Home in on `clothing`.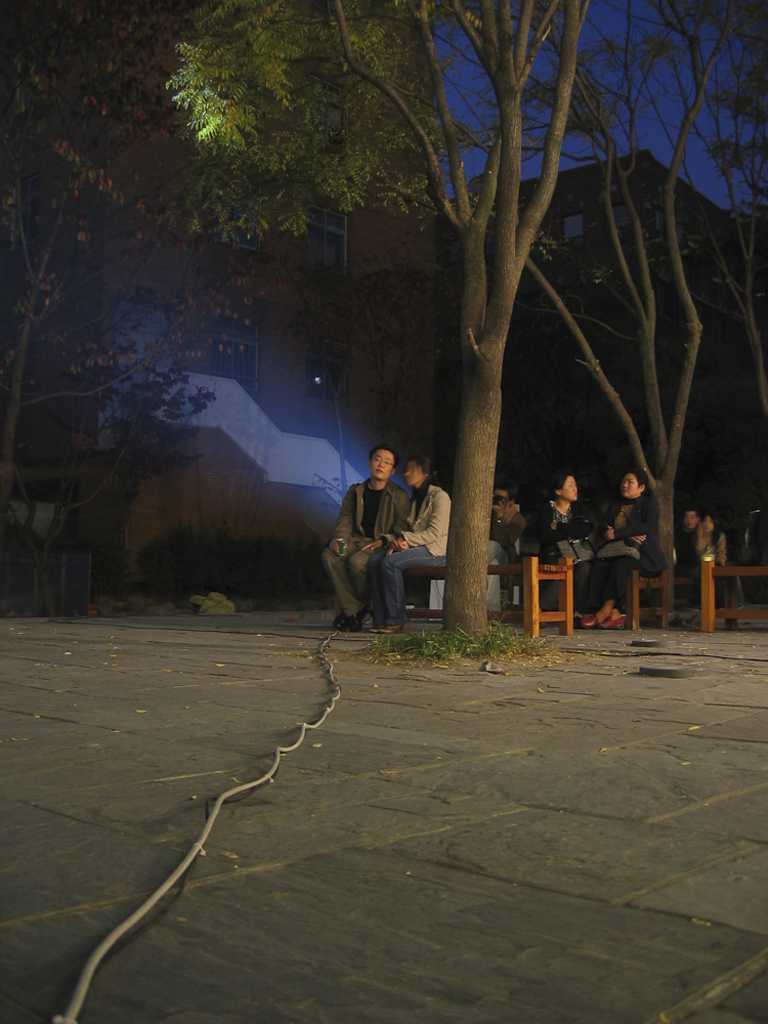
Homed in at [588, 492, 663, 617].
